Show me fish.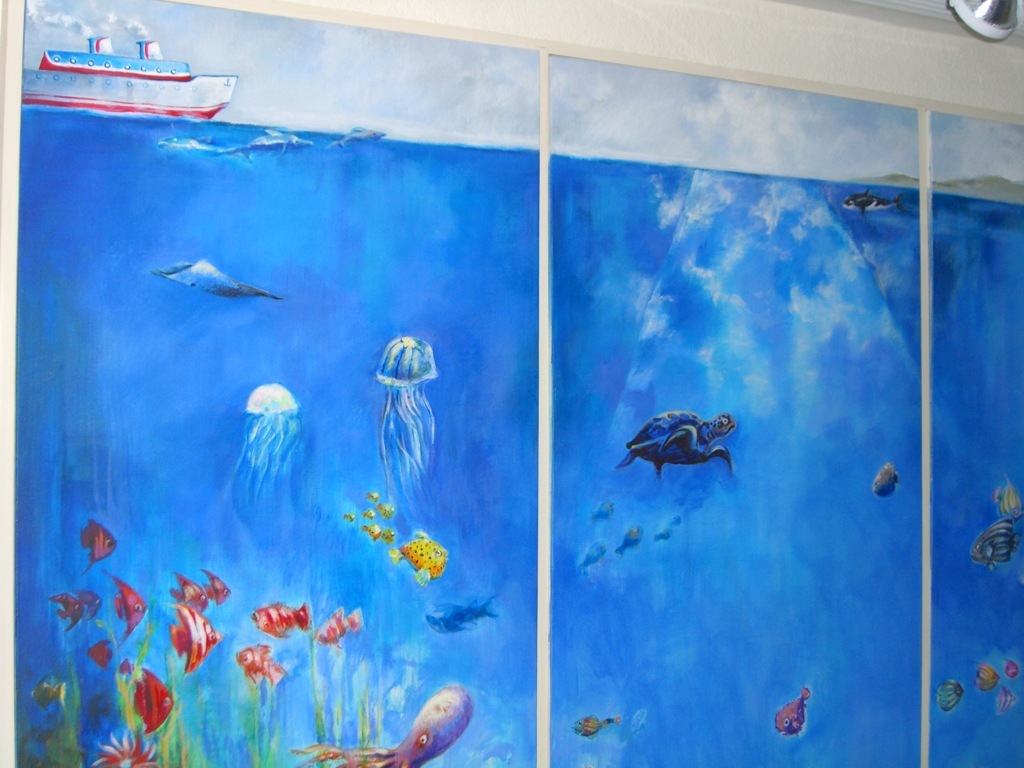
fish is here: <box>125,668,181,735</box>.
